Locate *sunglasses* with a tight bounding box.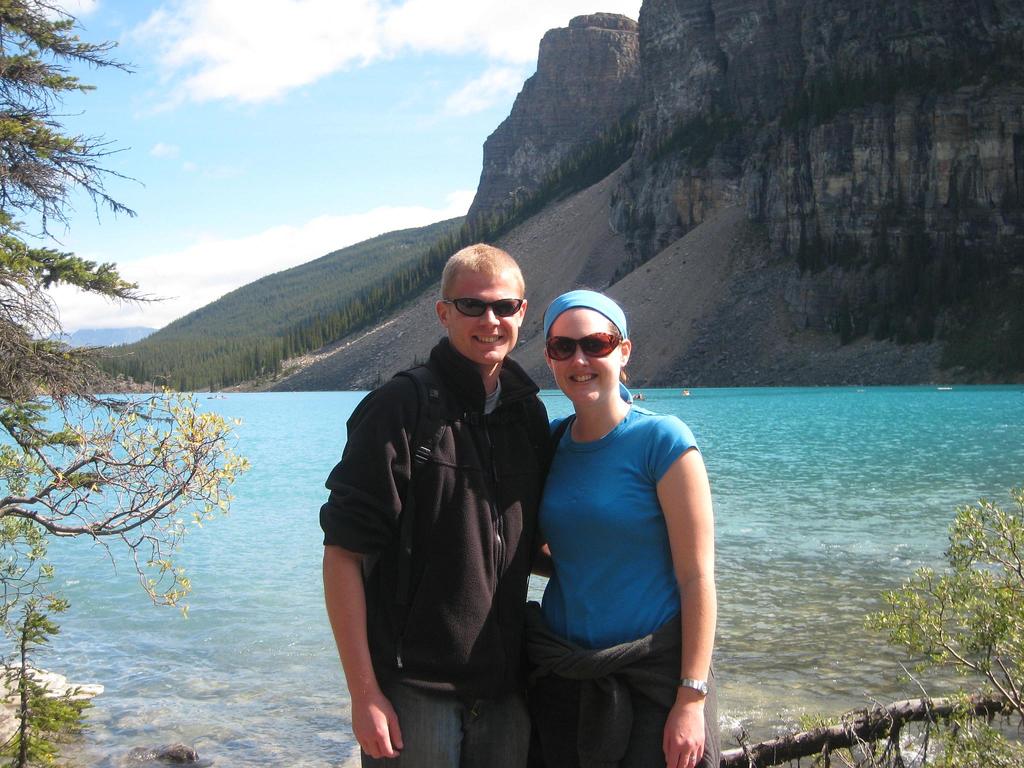
(441, 294, 522, 315).
